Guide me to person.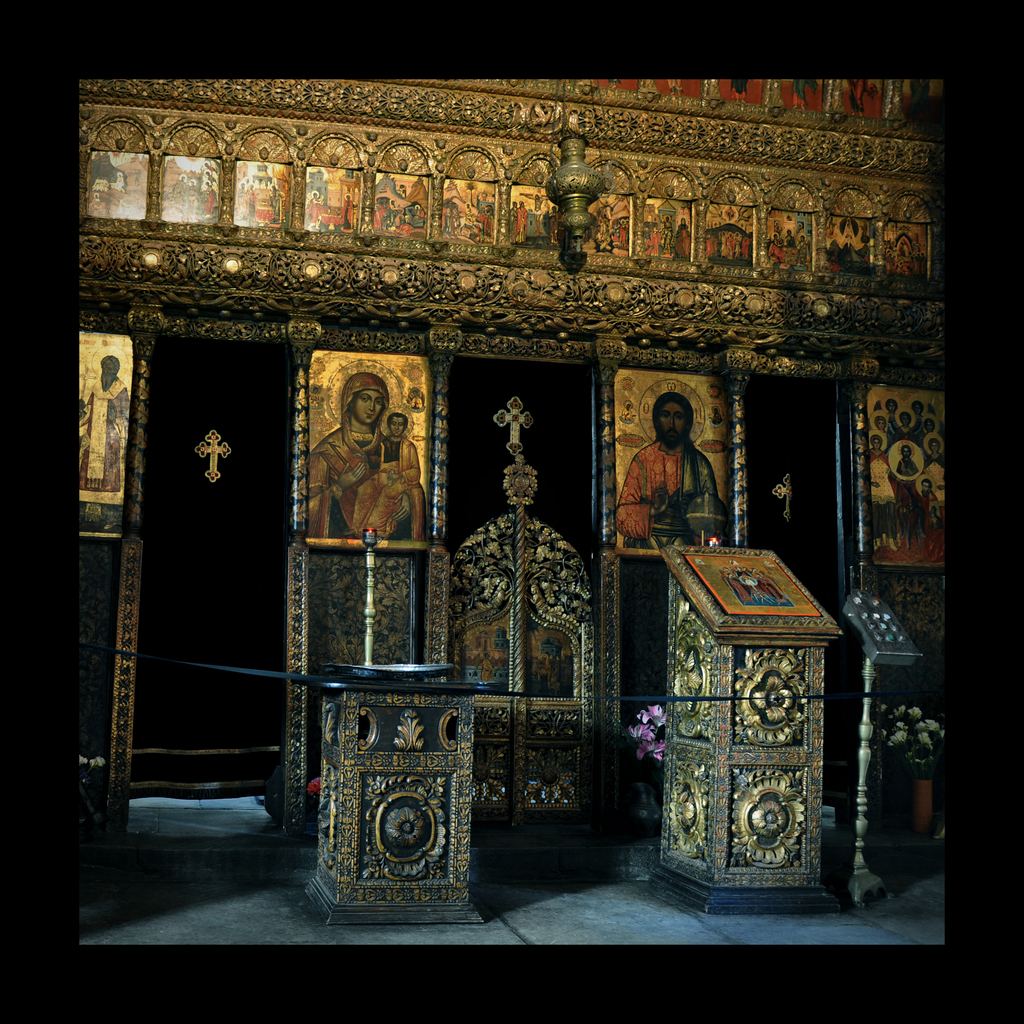
Guidance: 721:223:749:260.
